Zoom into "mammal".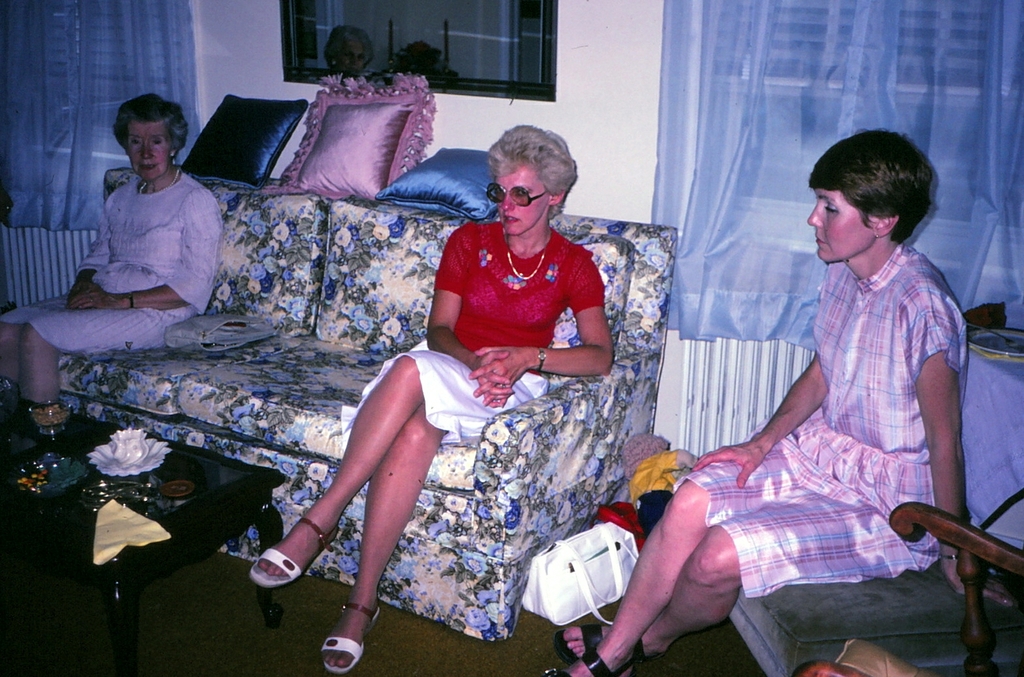
Zoom target: (0, 97, 223, 411).
